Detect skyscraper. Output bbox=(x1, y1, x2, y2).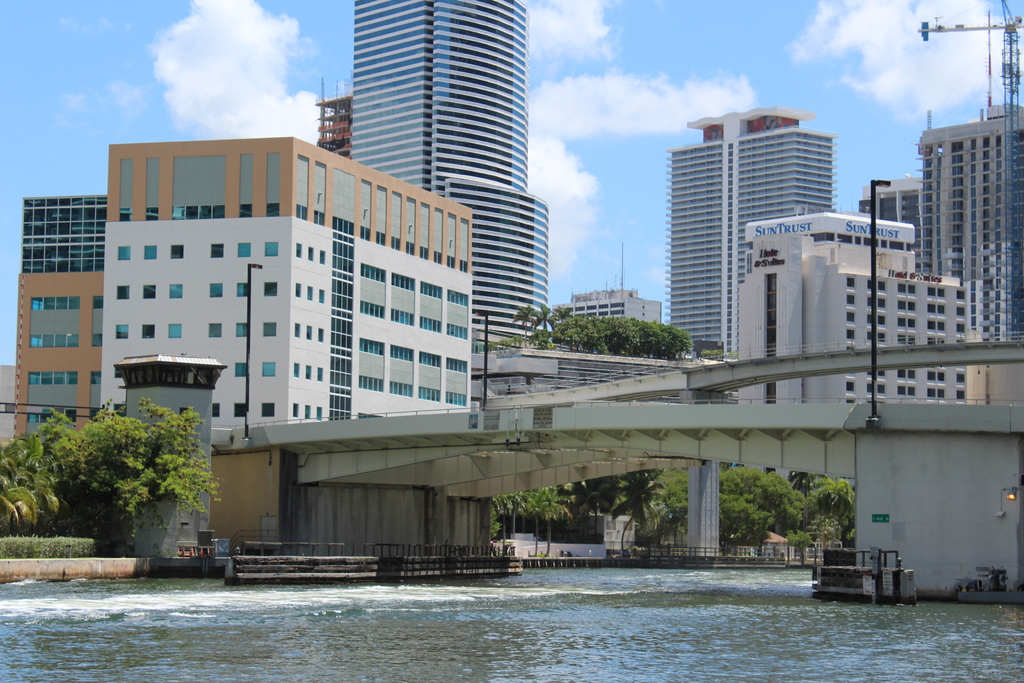
bbox=(350, 0, 549, 349).
